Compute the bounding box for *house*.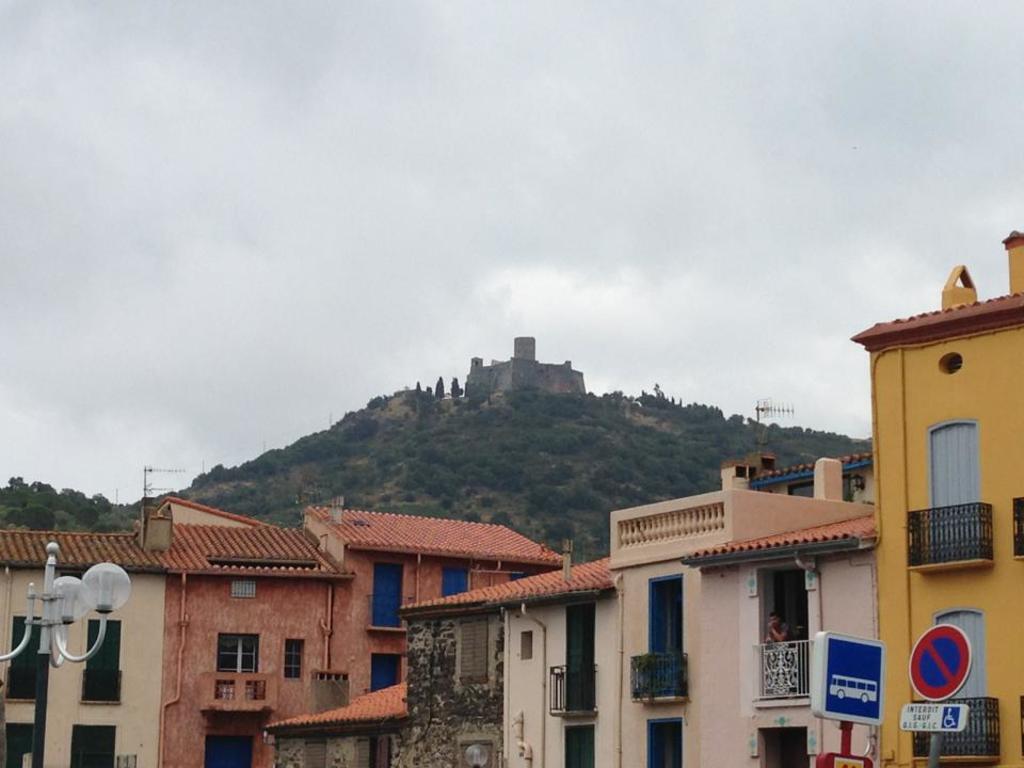
<region>0, 490, 343, 761</region>.
